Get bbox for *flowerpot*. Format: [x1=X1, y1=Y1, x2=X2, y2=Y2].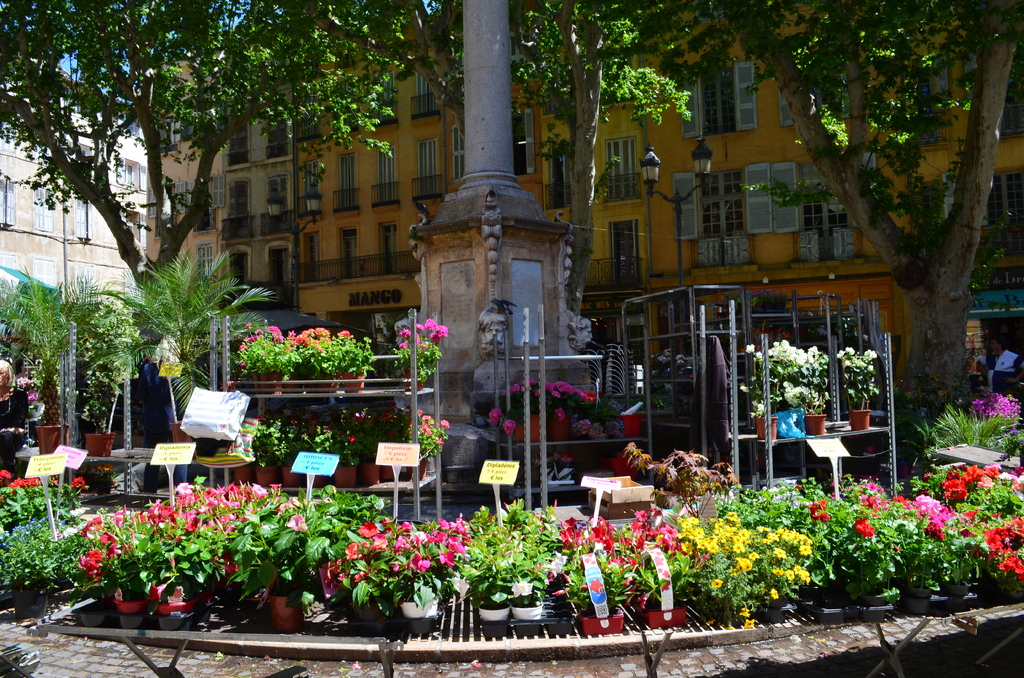
[x1=305, y1=377, x2=337, y2=393].
